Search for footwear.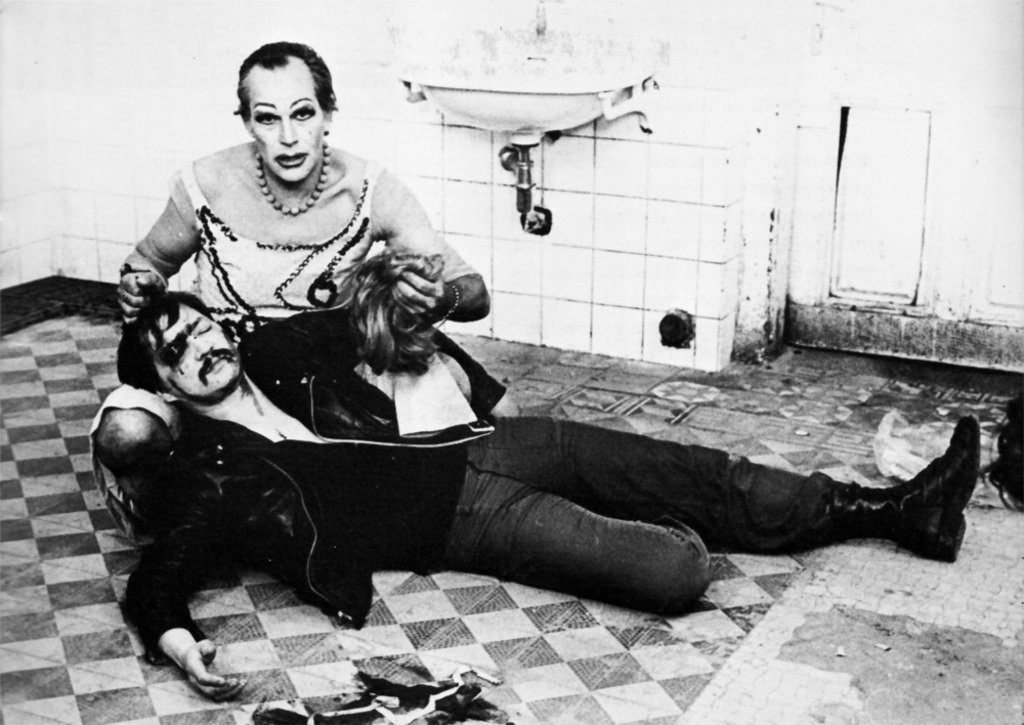
Found at bbox=[816, 419, 979, 556].
